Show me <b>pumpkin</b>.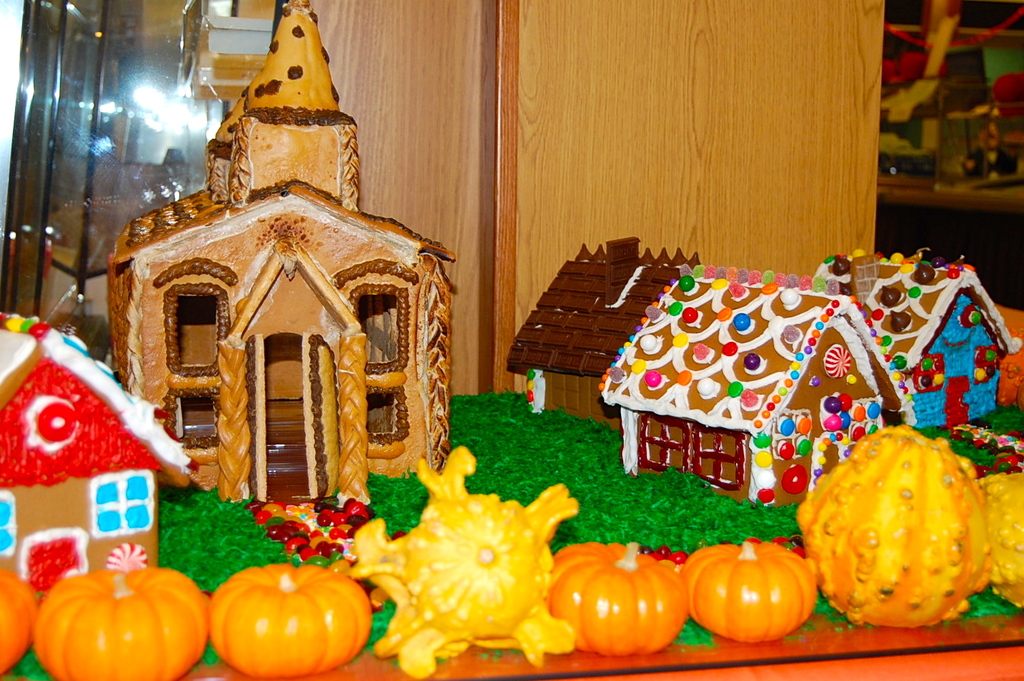
<b>pumpkin</b> is here: left=794, top=423, right=991, bottom=633.
